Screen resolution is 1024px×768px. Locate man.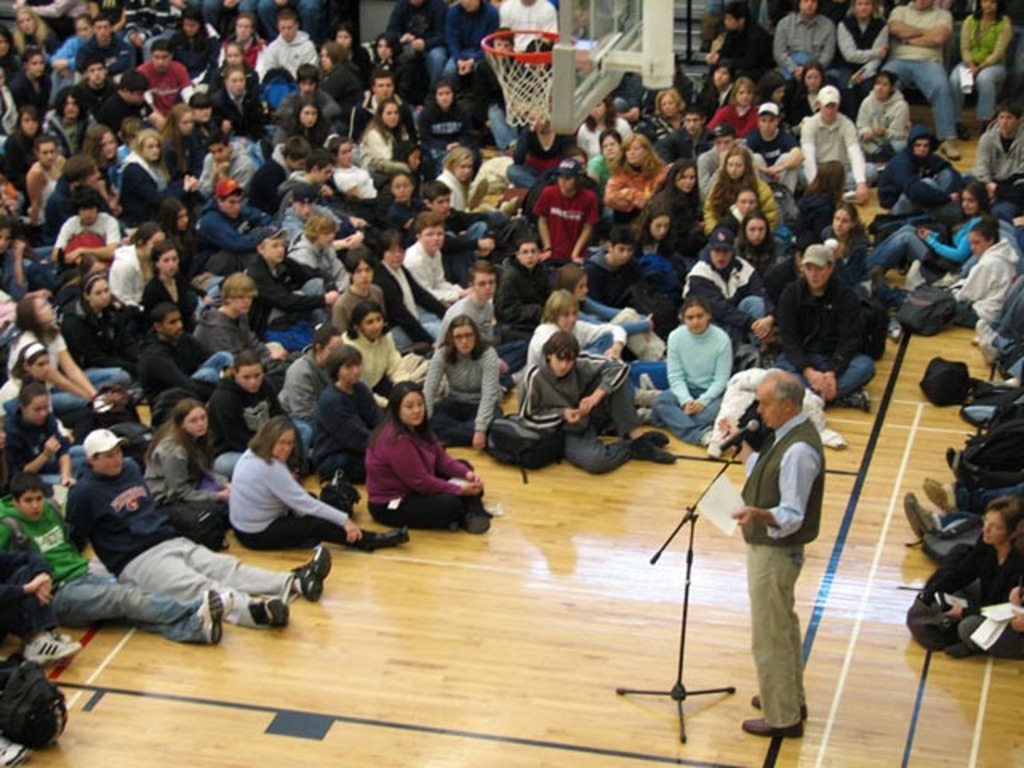
(x1=445, y1=0, x2=504, y2=80).
